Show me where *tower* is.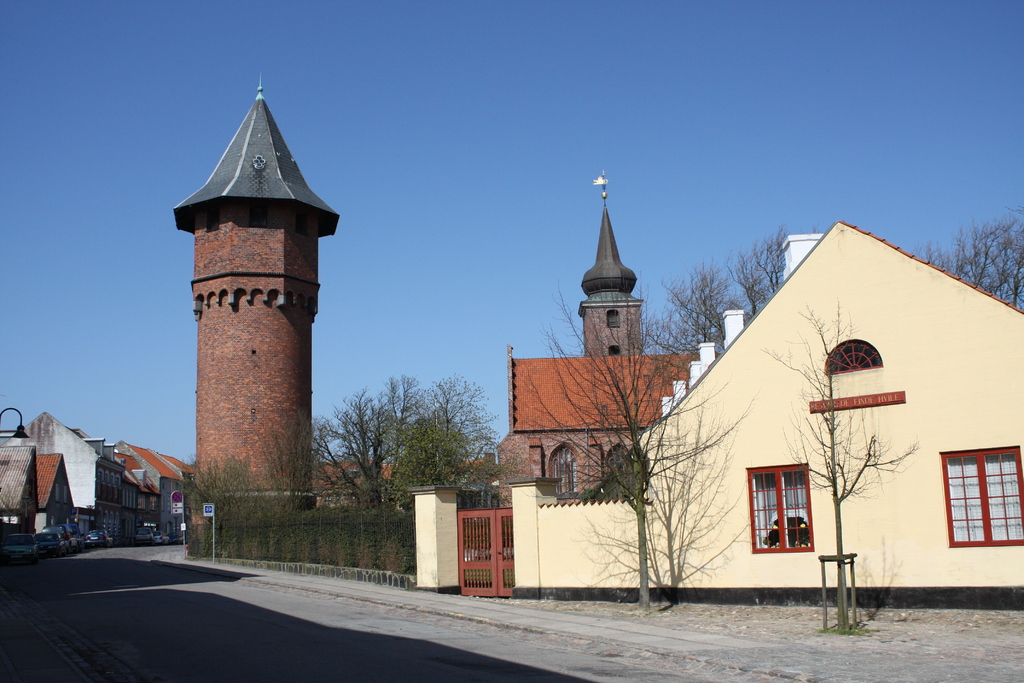
*tower* is at box(171, 67, 345, 507).
